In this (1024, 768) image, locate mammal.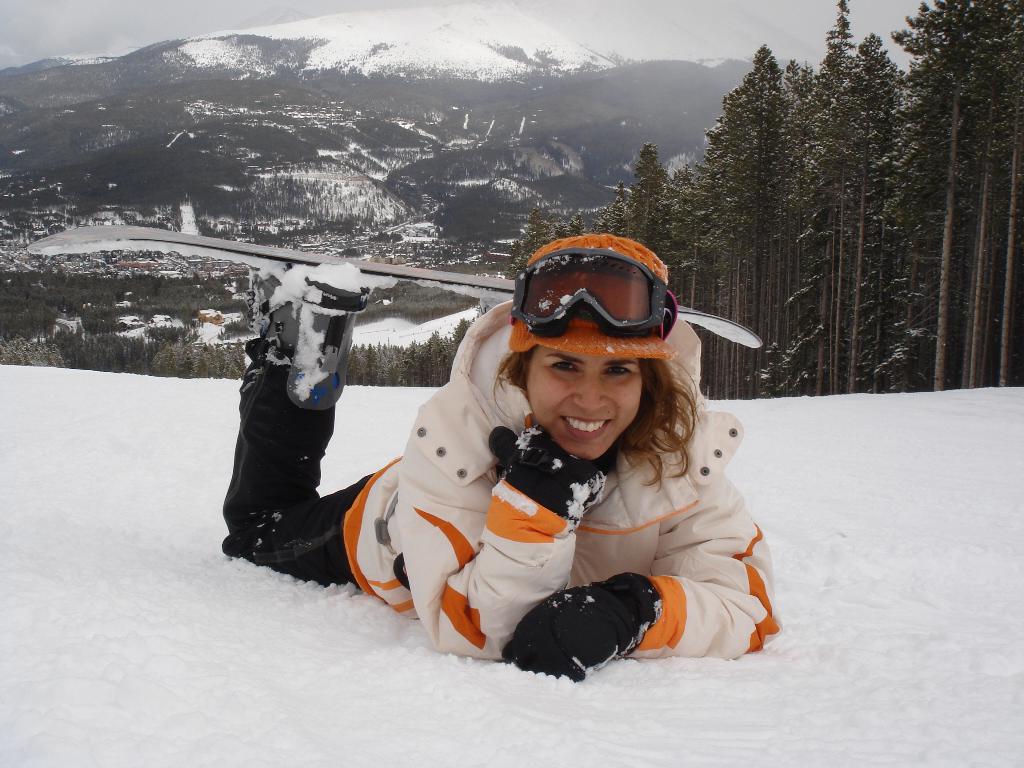
Bounding box: [x1=280, y1=288, x2=791, y2=671].
